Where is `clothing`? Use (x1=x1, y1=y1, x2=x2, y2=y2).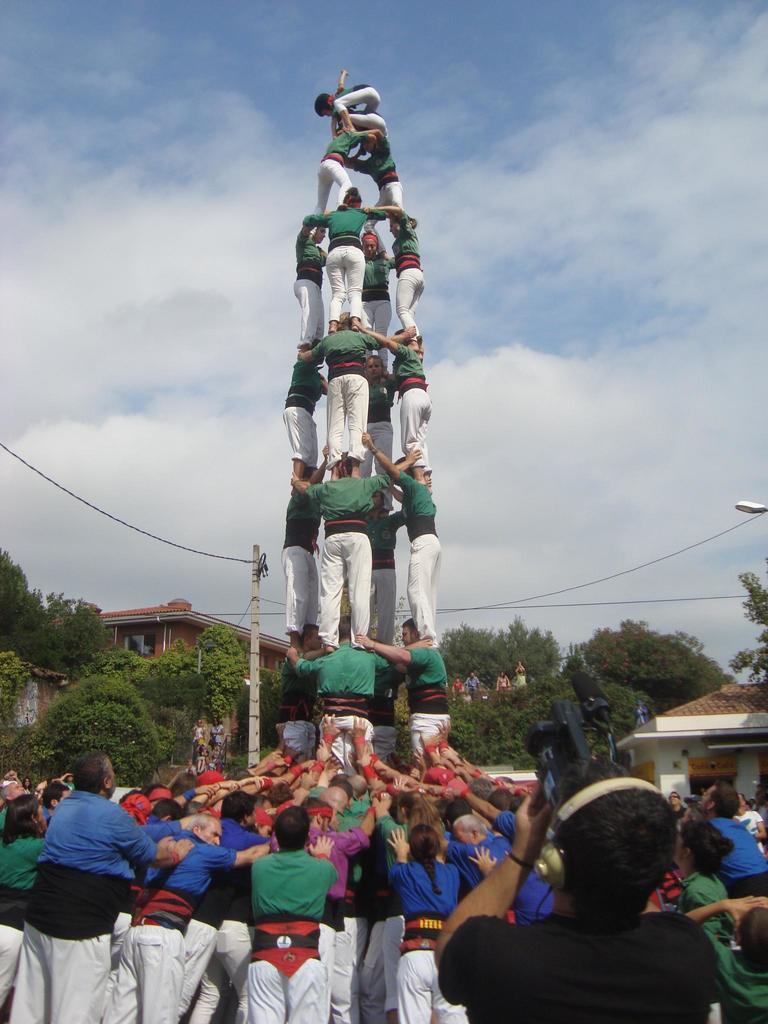
(x1=279, y1=655, x2=317, y2=758).
